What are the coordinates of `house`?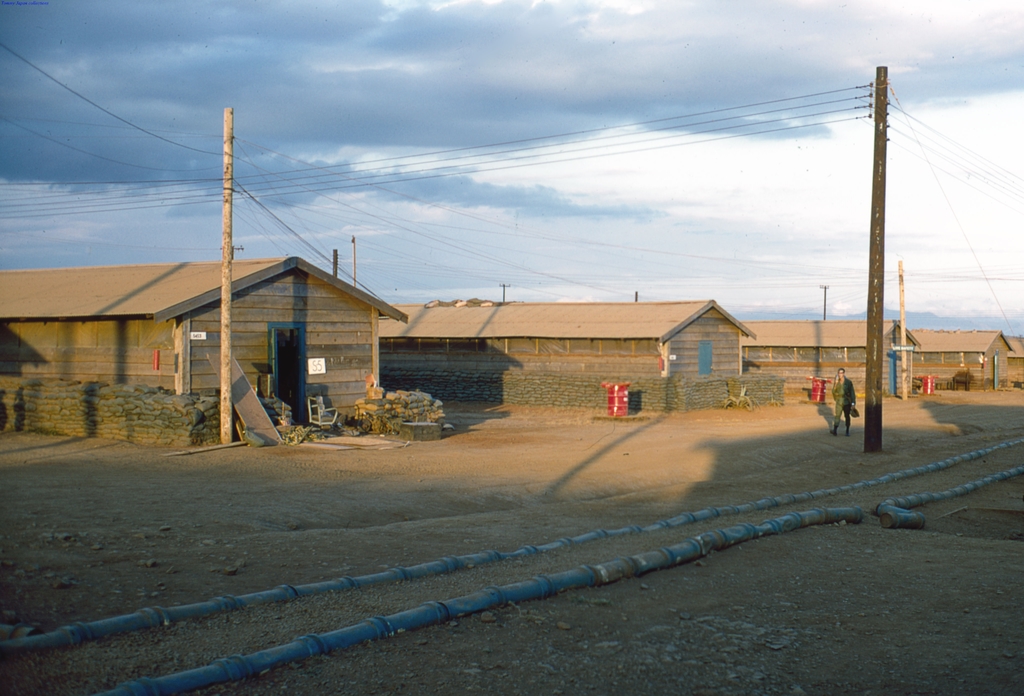
bbox(735, 318, 925, 398).
